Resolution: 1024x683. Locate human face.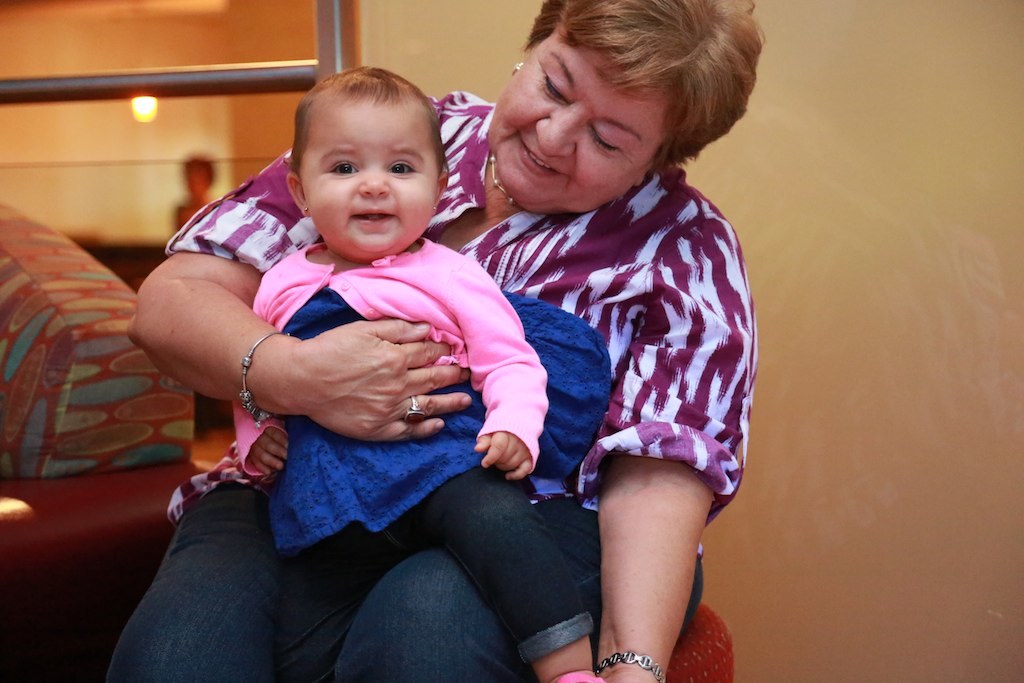
{"left": 483, "top": 21, "right": 675, "bottom": 218}.
